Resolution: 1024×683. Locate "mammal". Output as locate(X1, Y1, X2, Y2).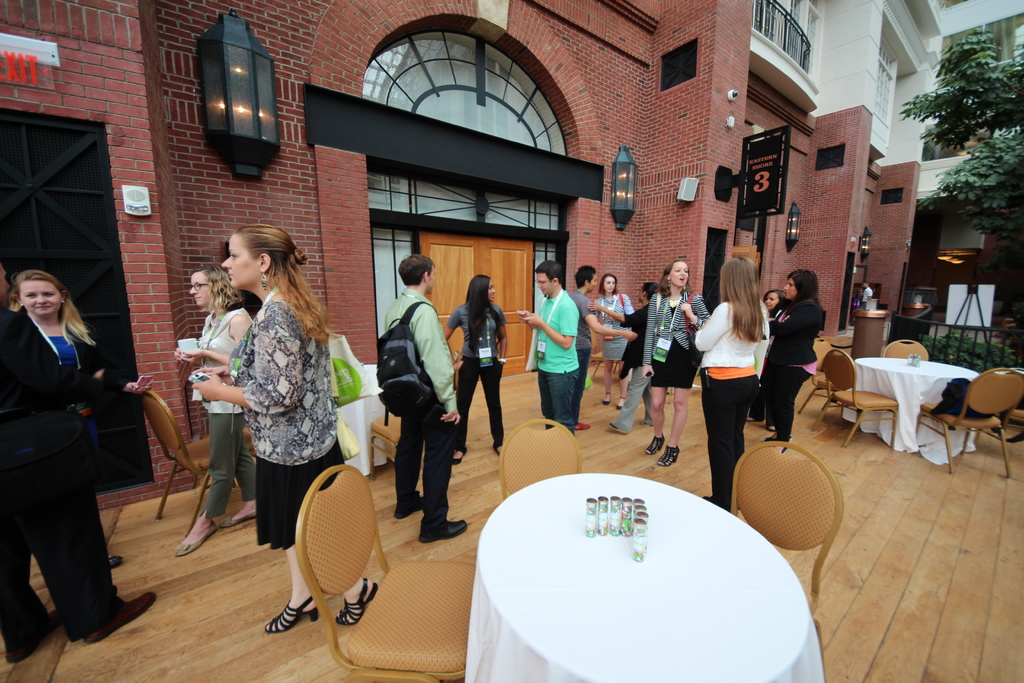
locate(766, 264, 824, 452).
